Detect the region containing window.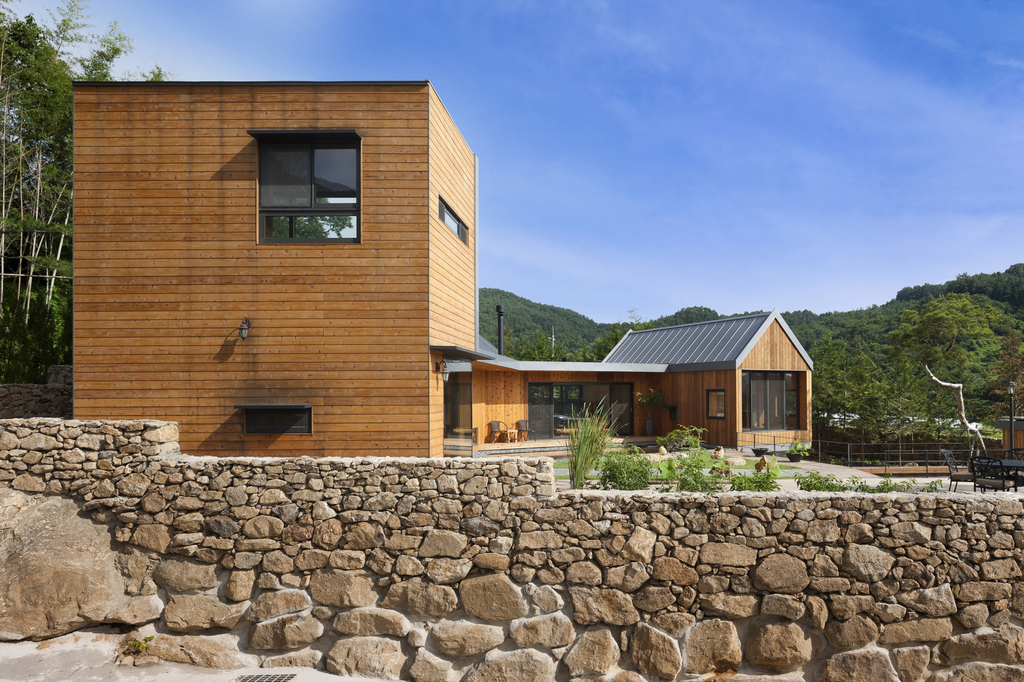
select_region(246, 412, 308, 437).
